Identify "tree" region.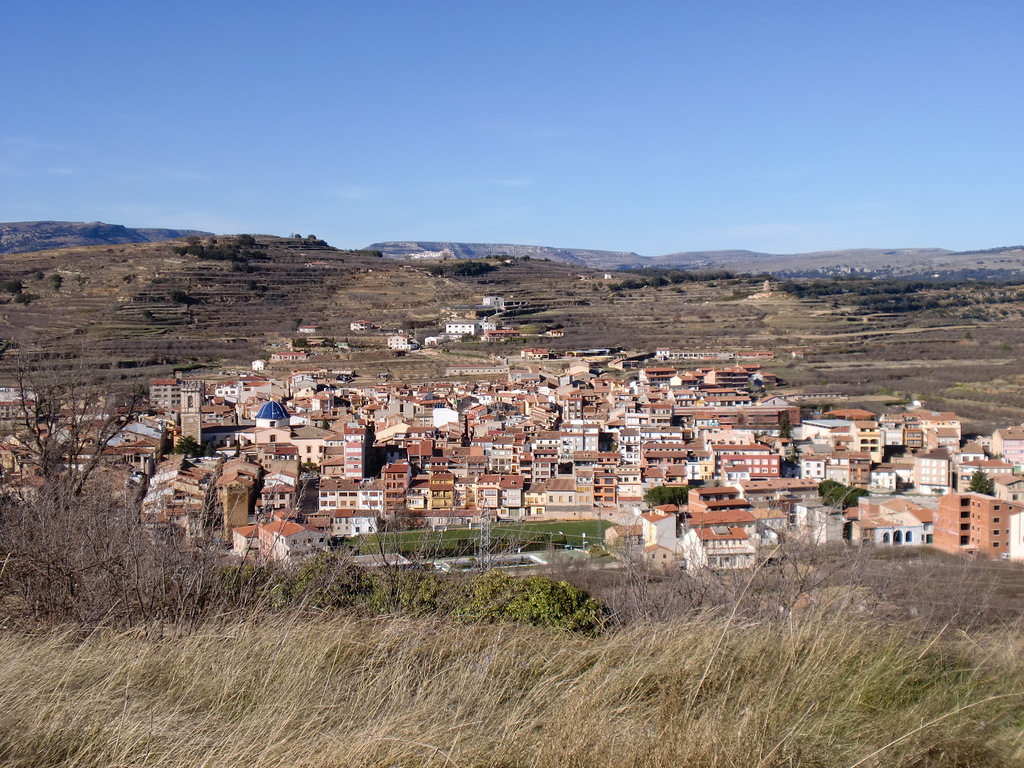
Region: <box>20,335,155,562</box>.
